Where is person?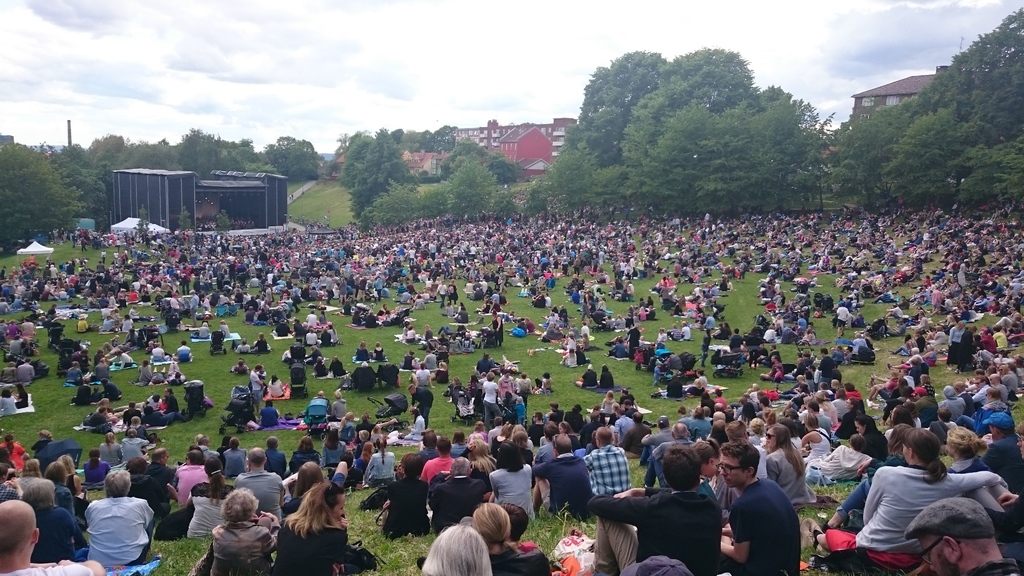
[206,484,280,575].
